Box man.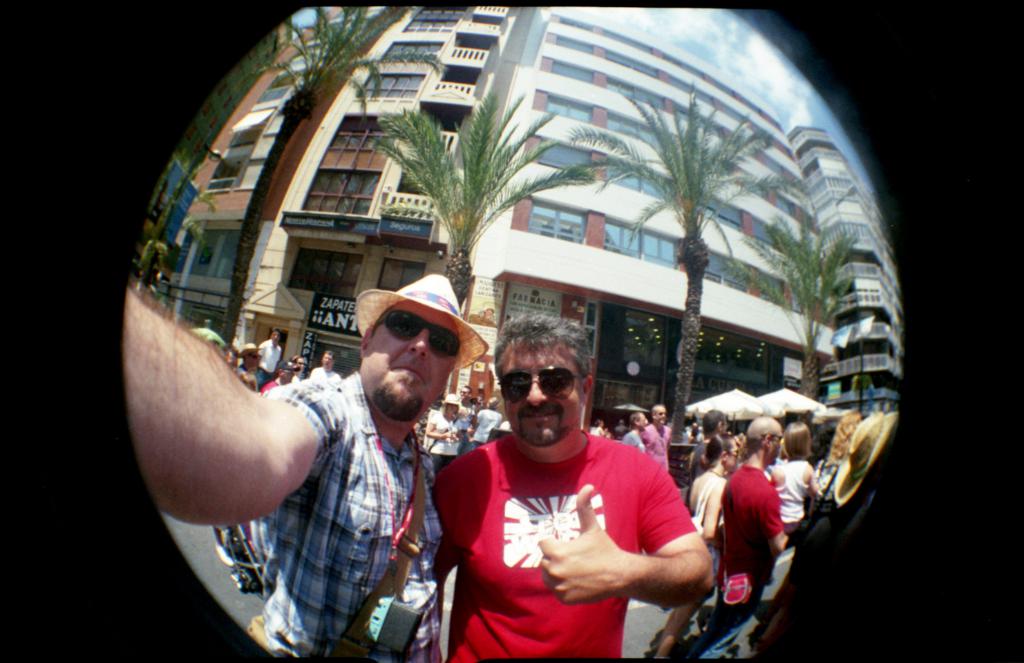
rect(715, 415, 791, 662).
